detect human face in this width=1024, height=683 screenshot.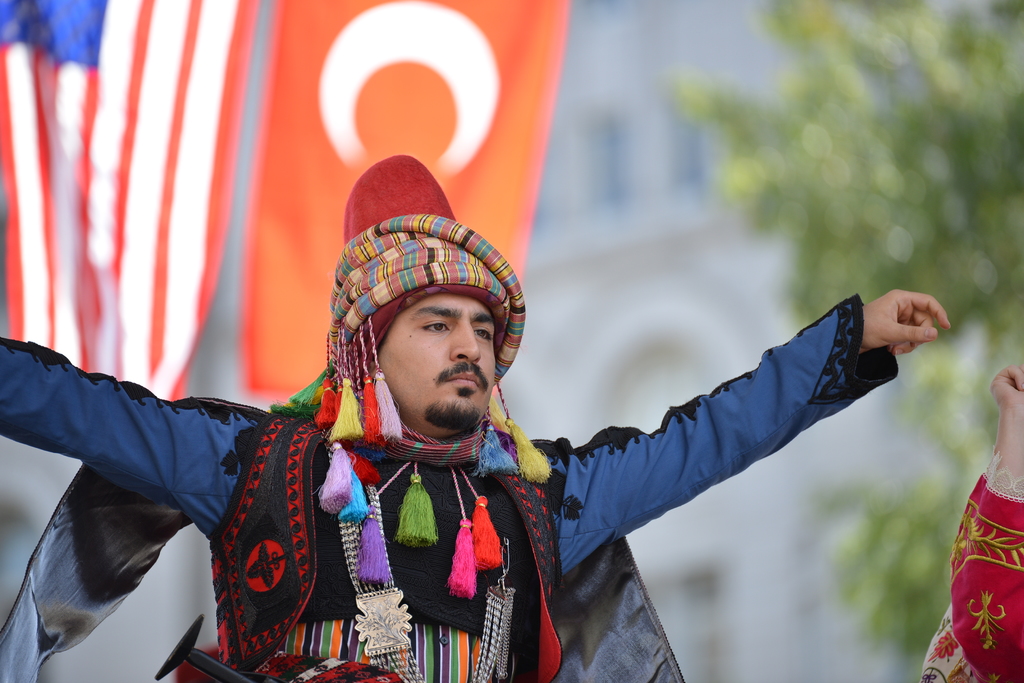
Detection: {"left": 372, "top": 301, "right": 496, "bottom": 428}.
